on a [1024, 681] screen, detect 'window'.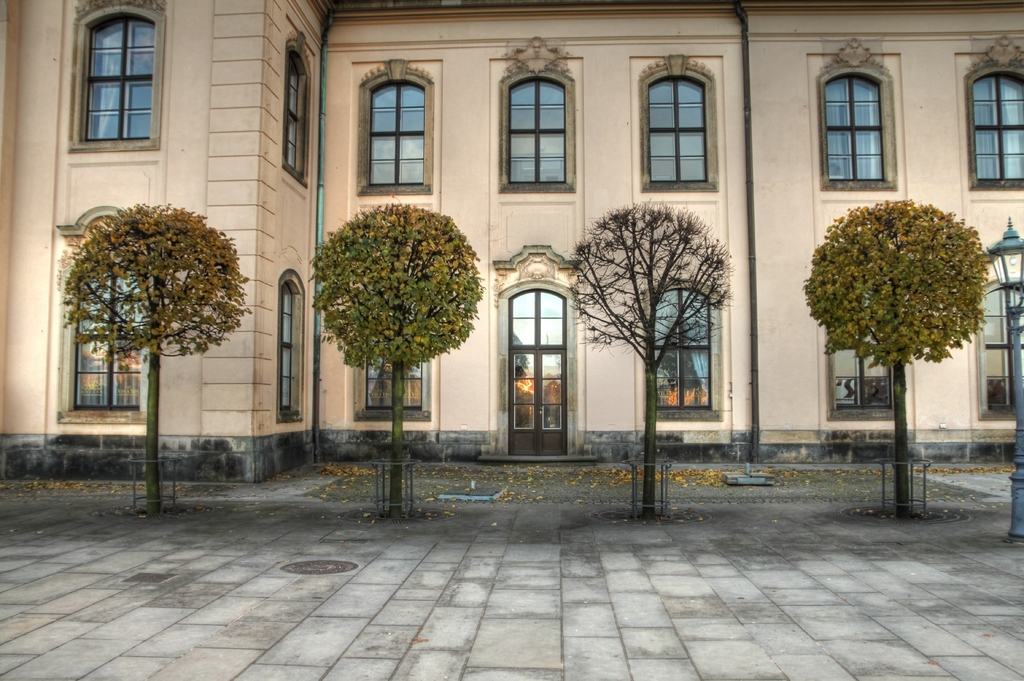
bbox(283, 36, 308, 179).
